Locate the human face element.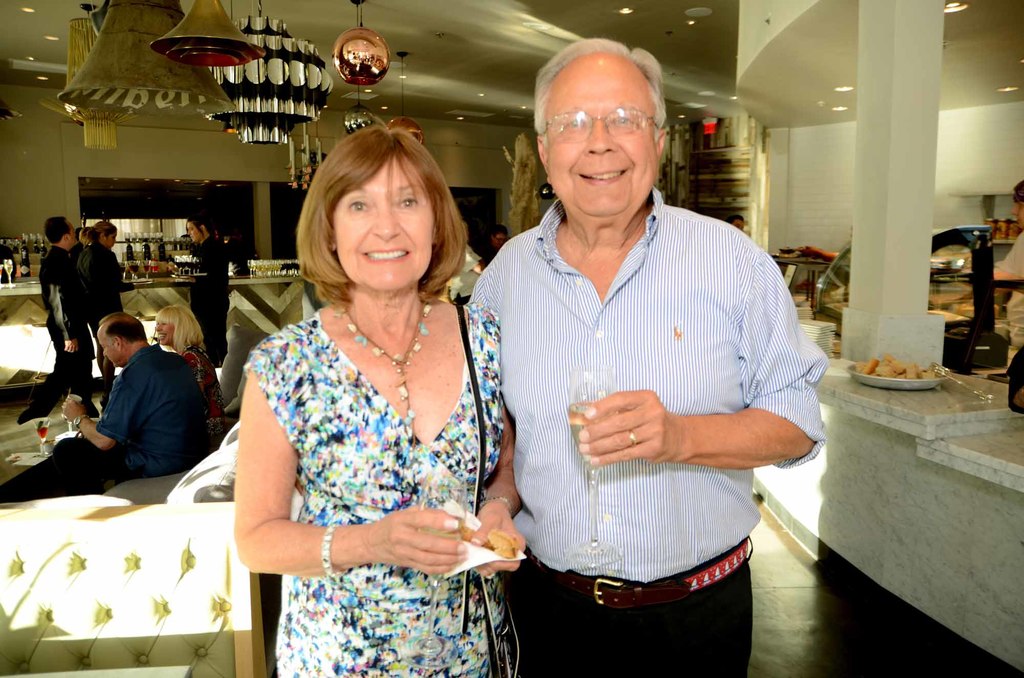
Element bbox: <region>104, 228, 115, 249</region>.
